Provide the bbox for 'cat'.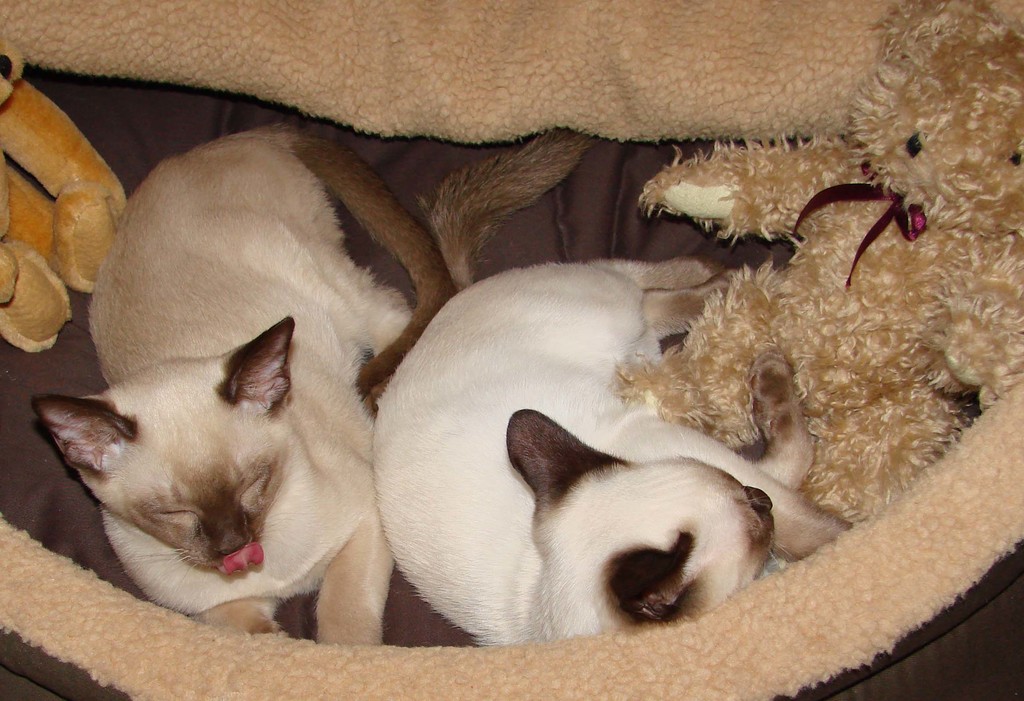
<region>369, 131, 852, 639</region>.
